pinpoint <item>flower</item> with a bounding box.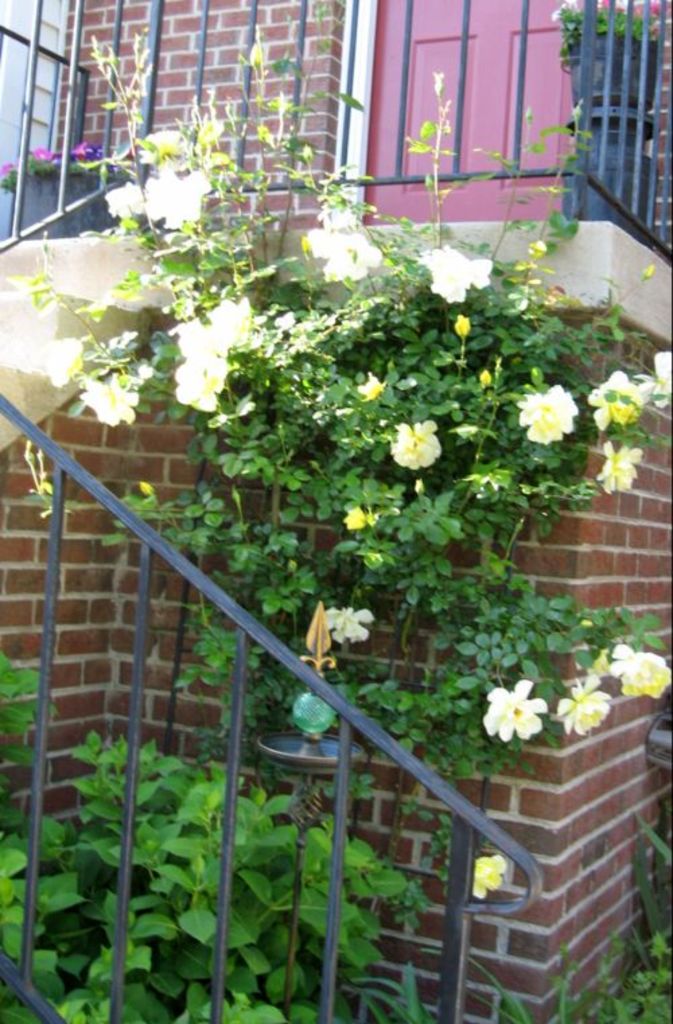
bbox(176, 314, 209, 355).
